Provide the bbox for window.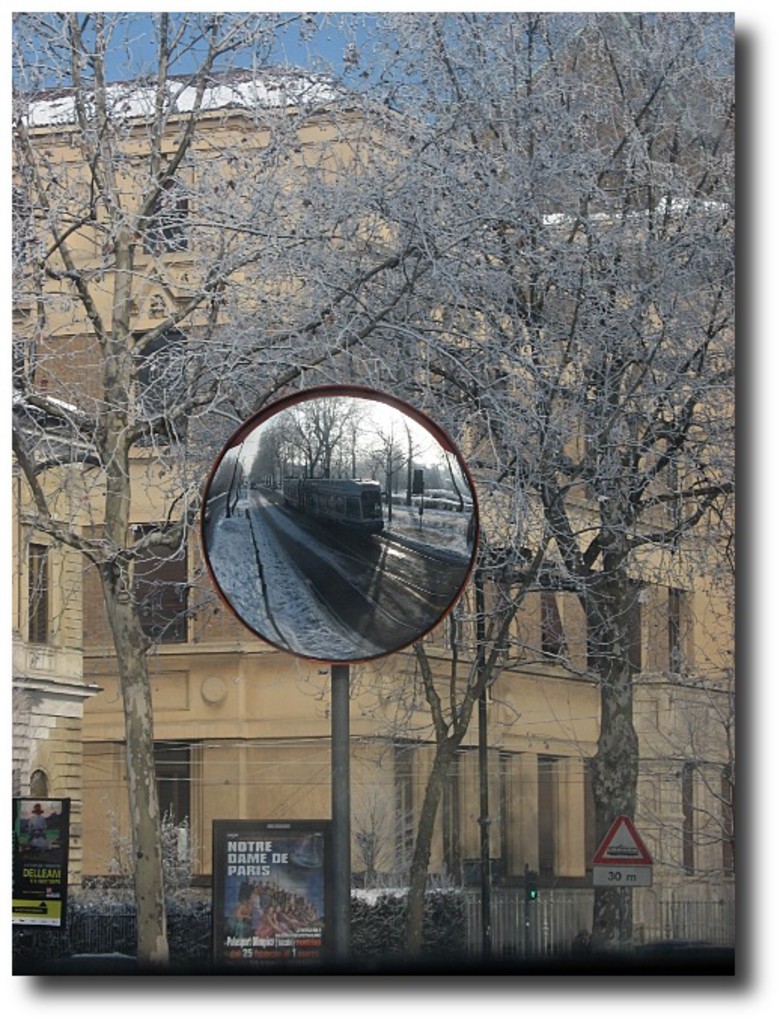
x1=146, y1=739, x2=199, y2=875.
